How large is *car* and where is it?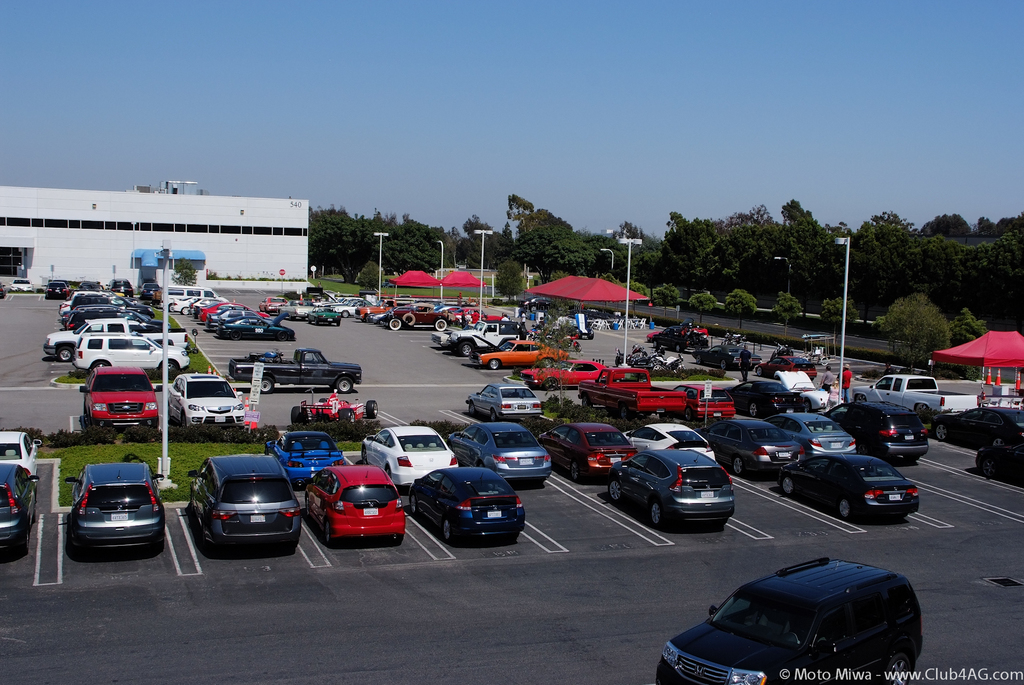
Bounding box: BBox(0, 460, 42, 552).
